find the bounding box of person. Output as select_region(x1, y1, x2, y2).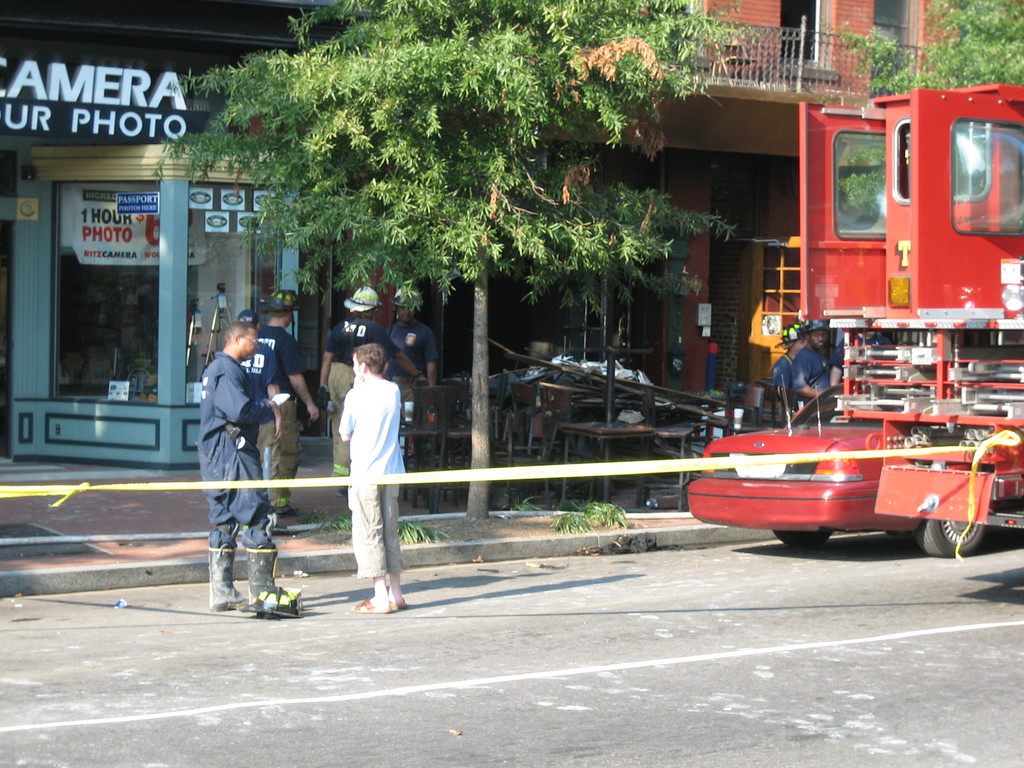
select_region(382, 287, 438, 460).
